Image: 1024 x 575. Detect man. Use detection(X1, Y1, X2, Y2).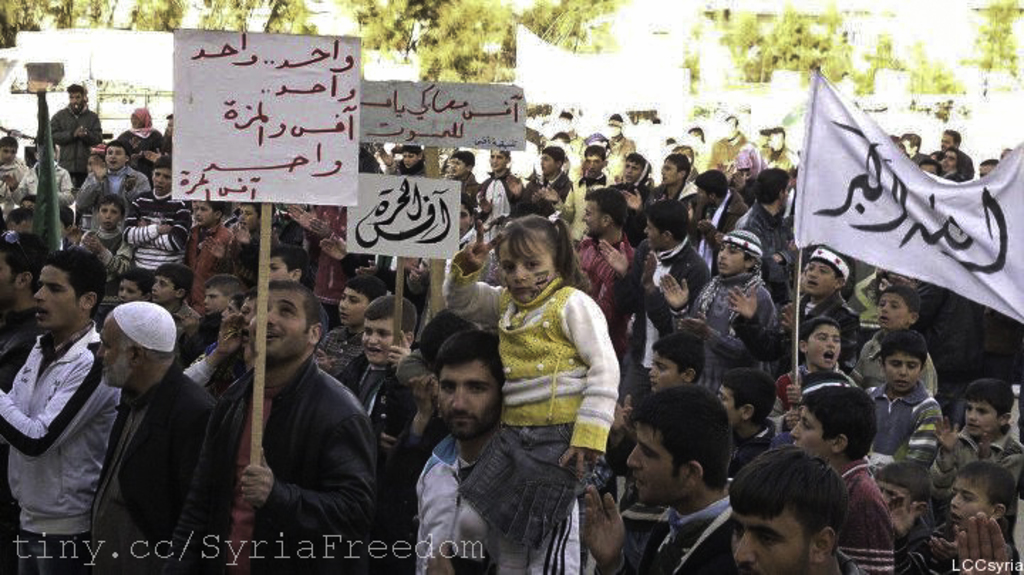
detection(666, 151, 691, 205).
